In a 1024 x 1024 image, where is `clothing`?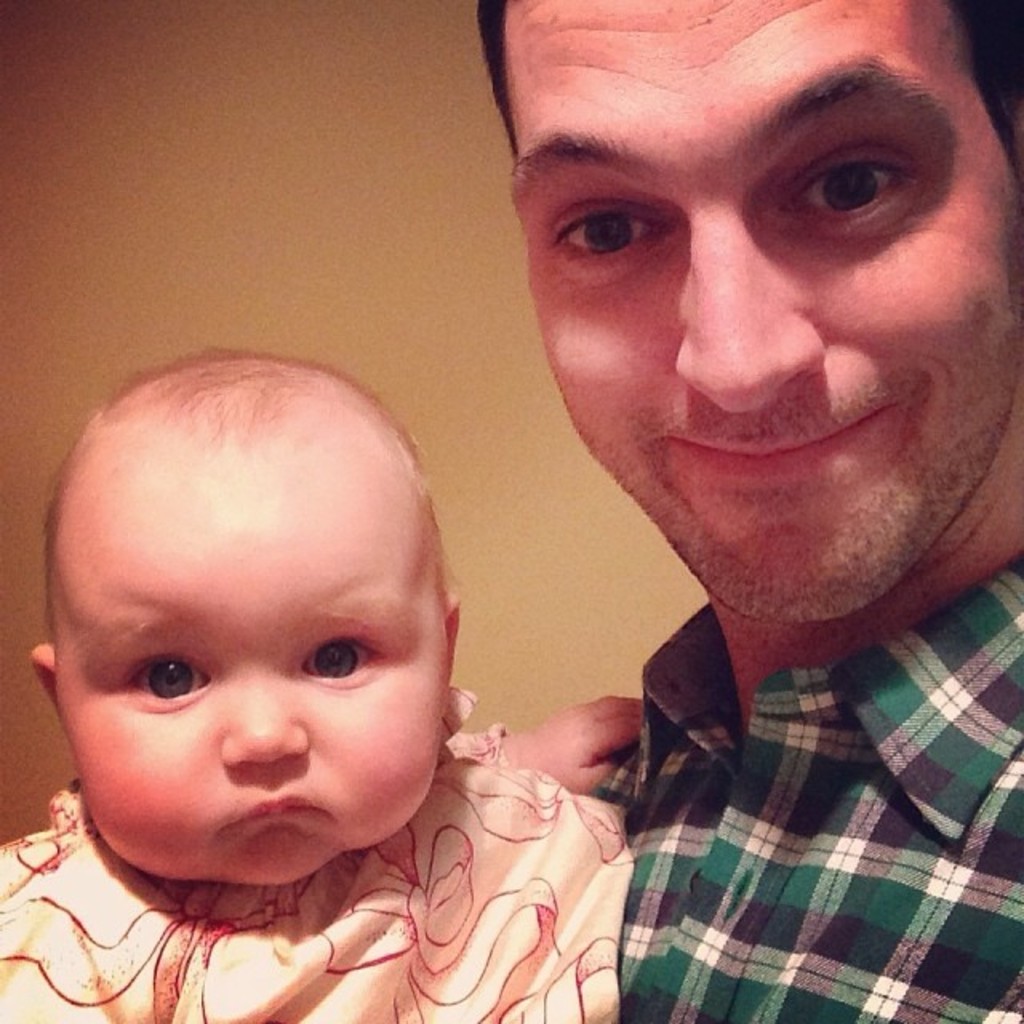
[left=589, top=533, right=1022, bottom=1022].
